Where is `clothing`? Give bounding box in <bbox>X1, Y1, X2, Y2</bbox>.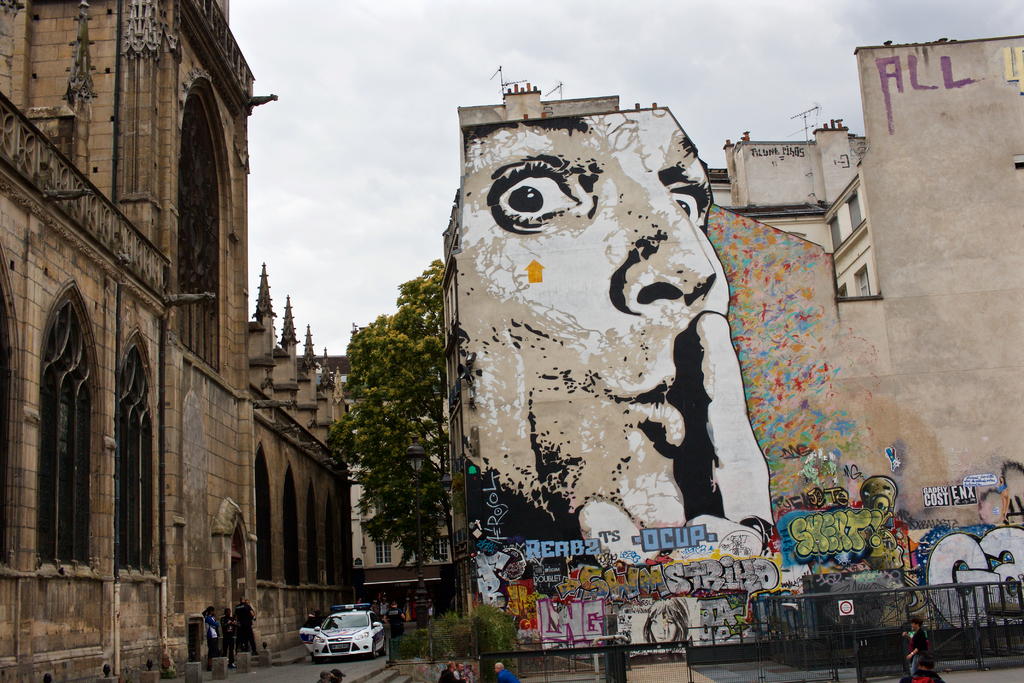
<bbox>203, 616, 220, 666</bbox>.
